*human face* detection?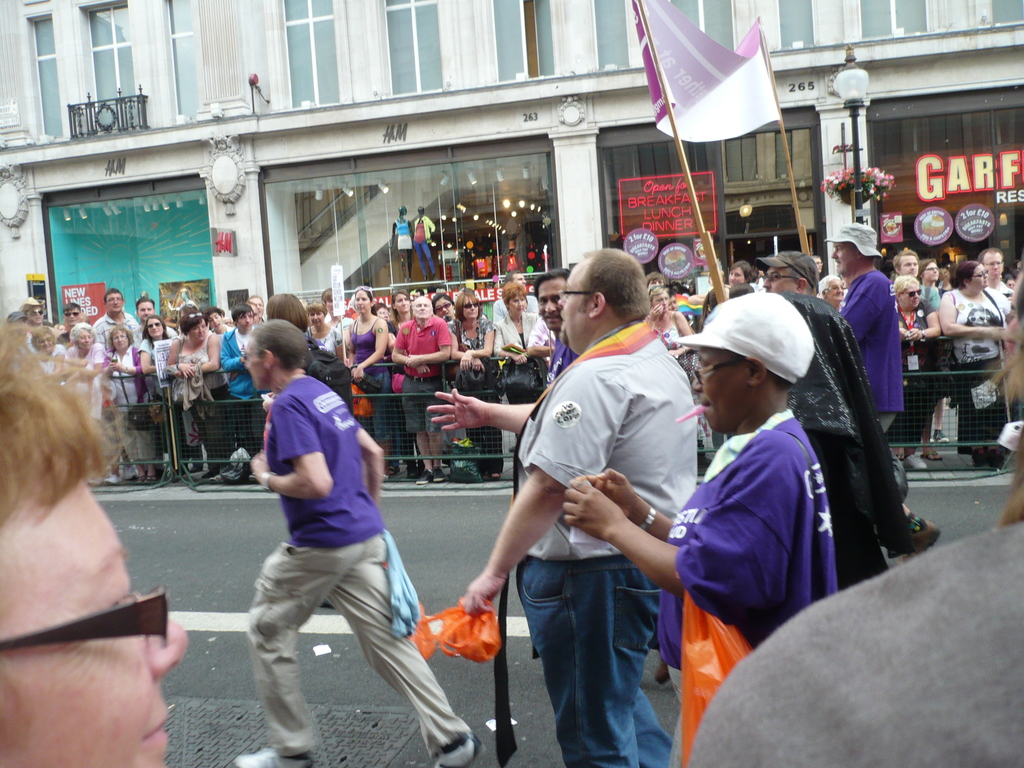
689 348 748 431
